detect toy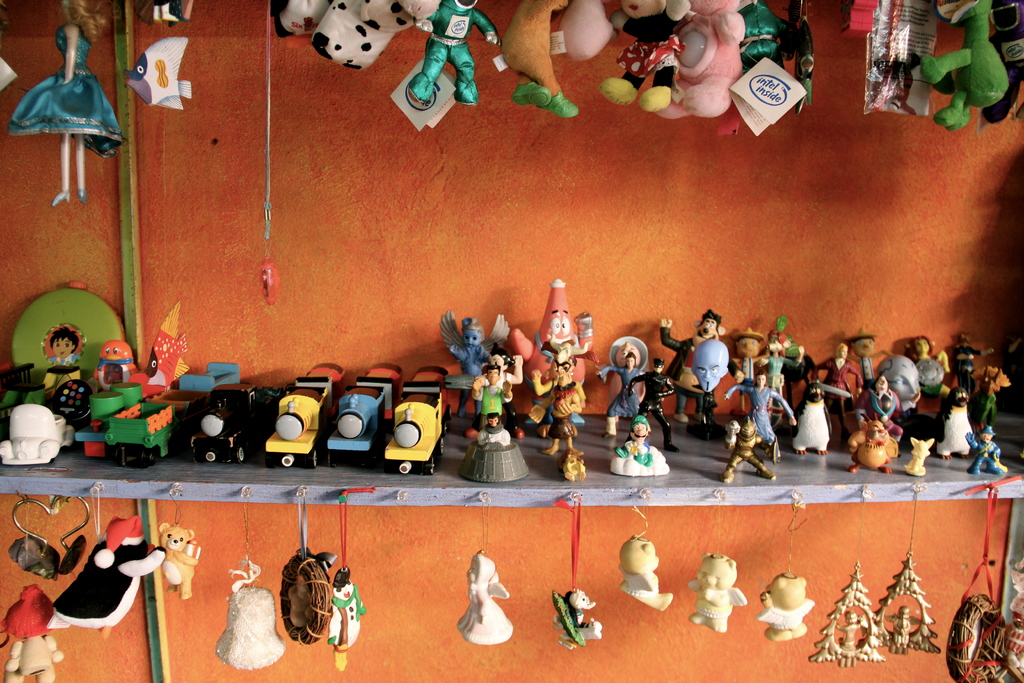
(538,360,583,456)
